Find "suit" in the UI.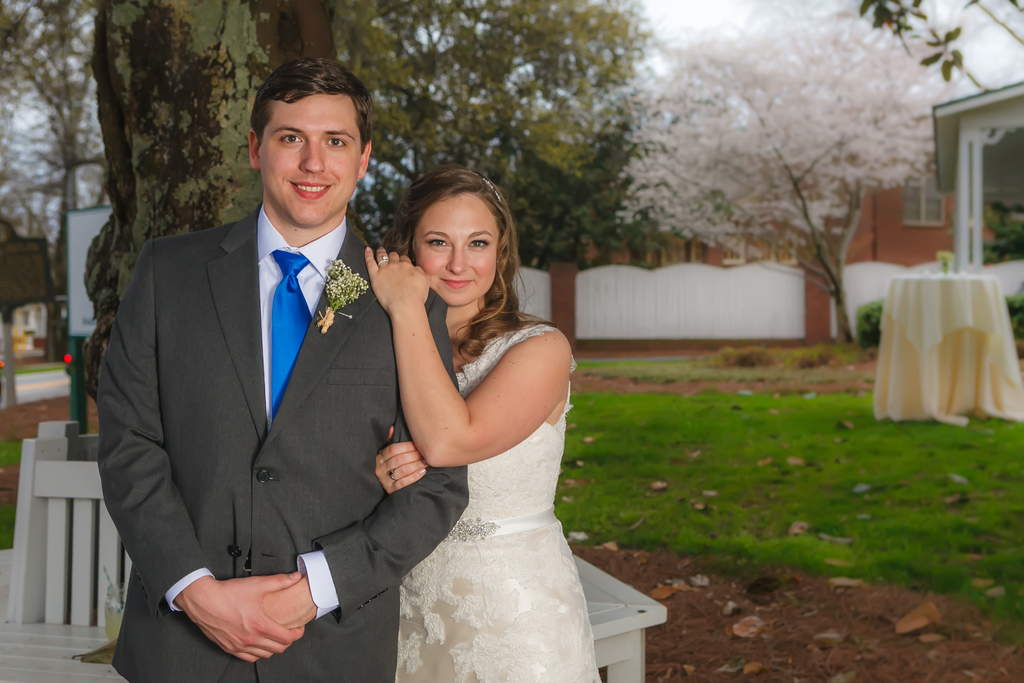
UI element at detection(102, 202, 476, 682).
